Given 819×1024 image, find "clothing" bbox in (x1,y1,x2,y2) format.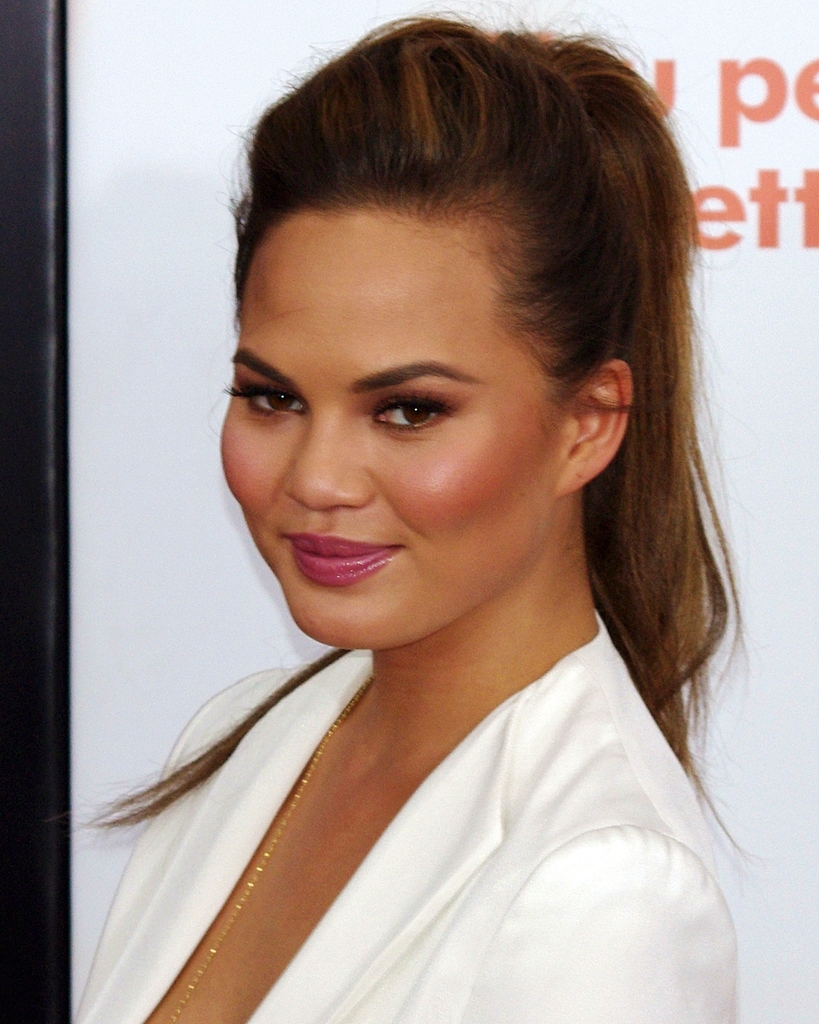
(8,579,811,1008).
